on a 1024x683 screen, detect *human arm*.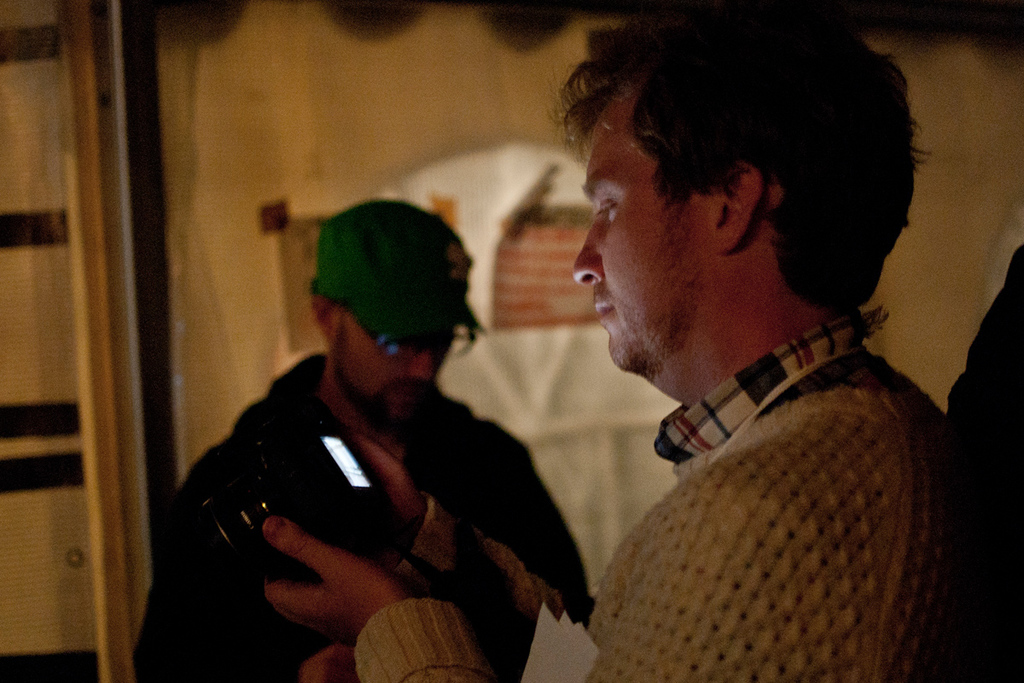
{"x1": 493, "y1": 429, "x2": 606, "y2": 637}.
